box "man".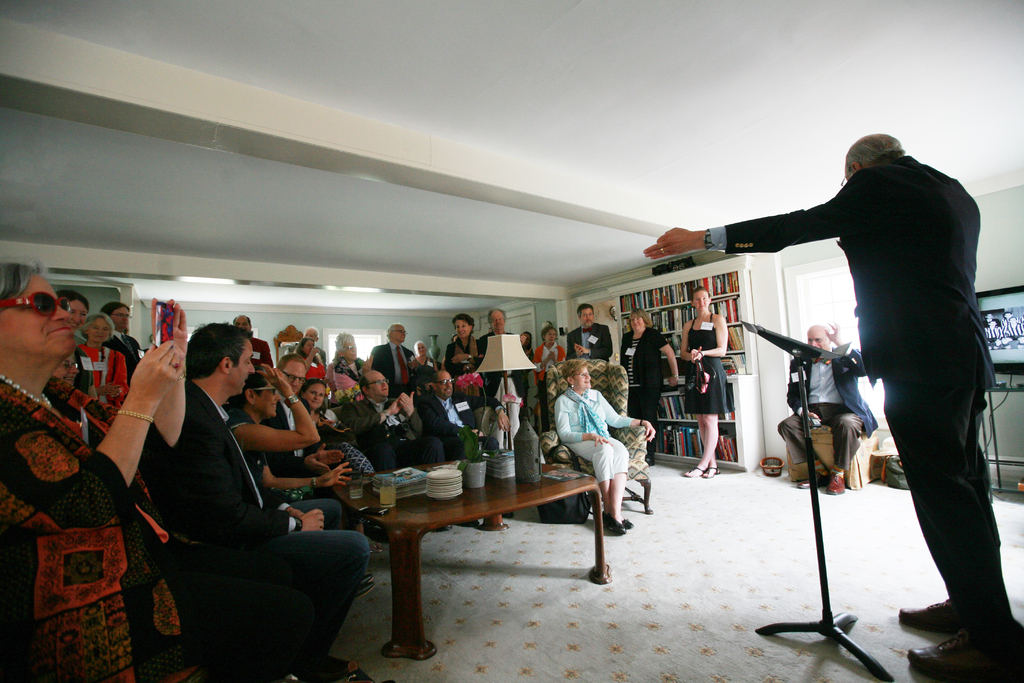
detection(360, 320, 419, 393).
